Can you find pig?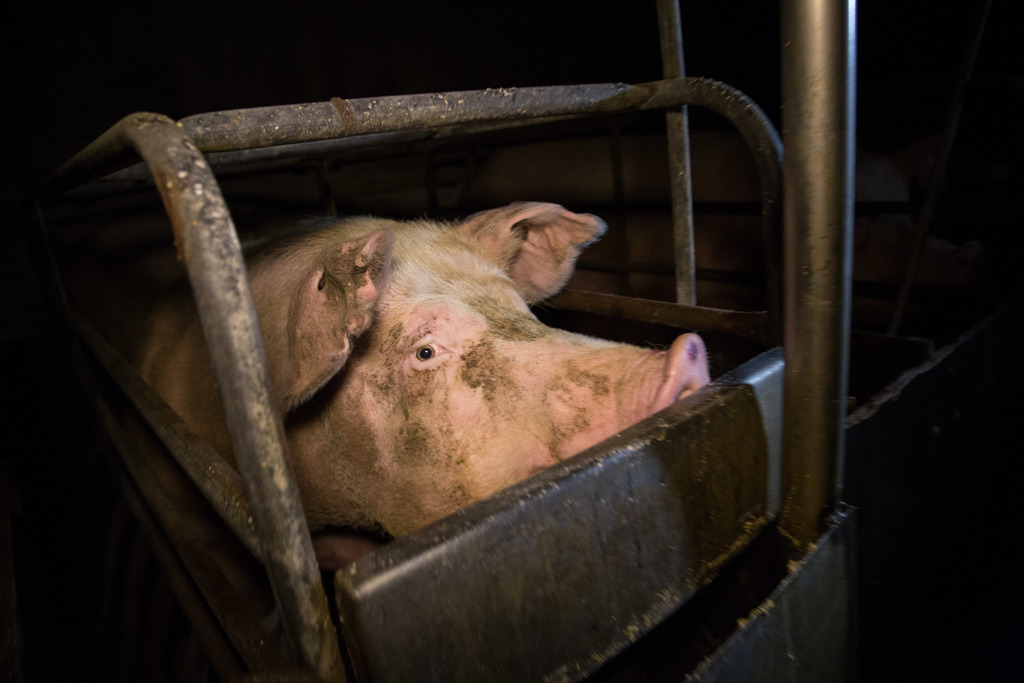
Yes, bounding box: BBox(88, 201, 717, 572).
